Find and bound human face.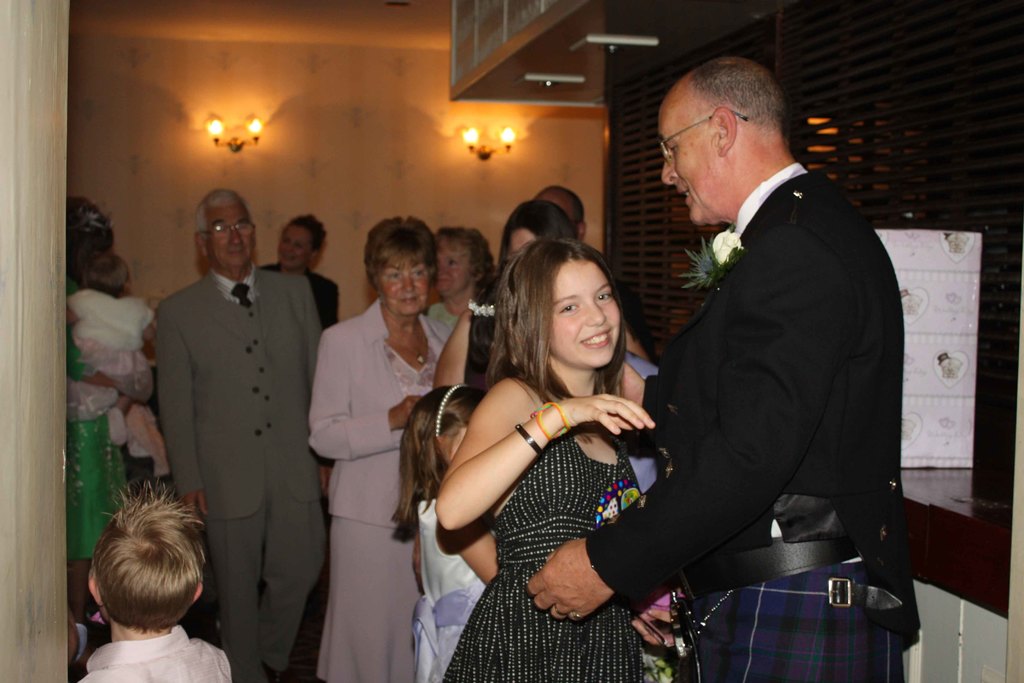
Bound: <region>433, 233, 475, 293</region>.
